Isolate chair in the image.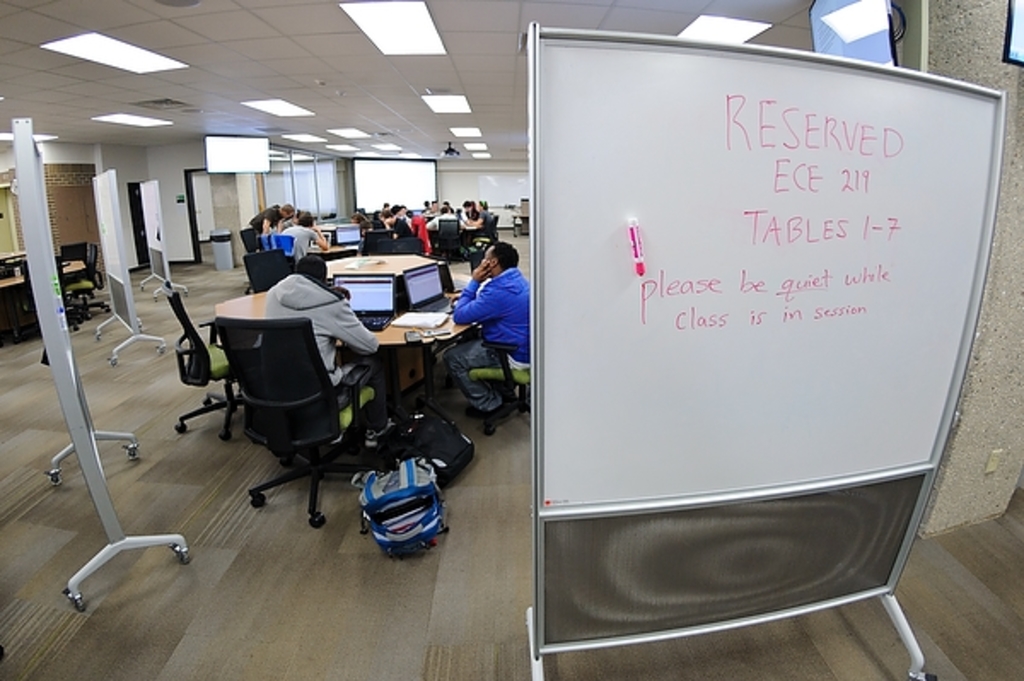
Isolated region: (77, 249, 114, 316).
